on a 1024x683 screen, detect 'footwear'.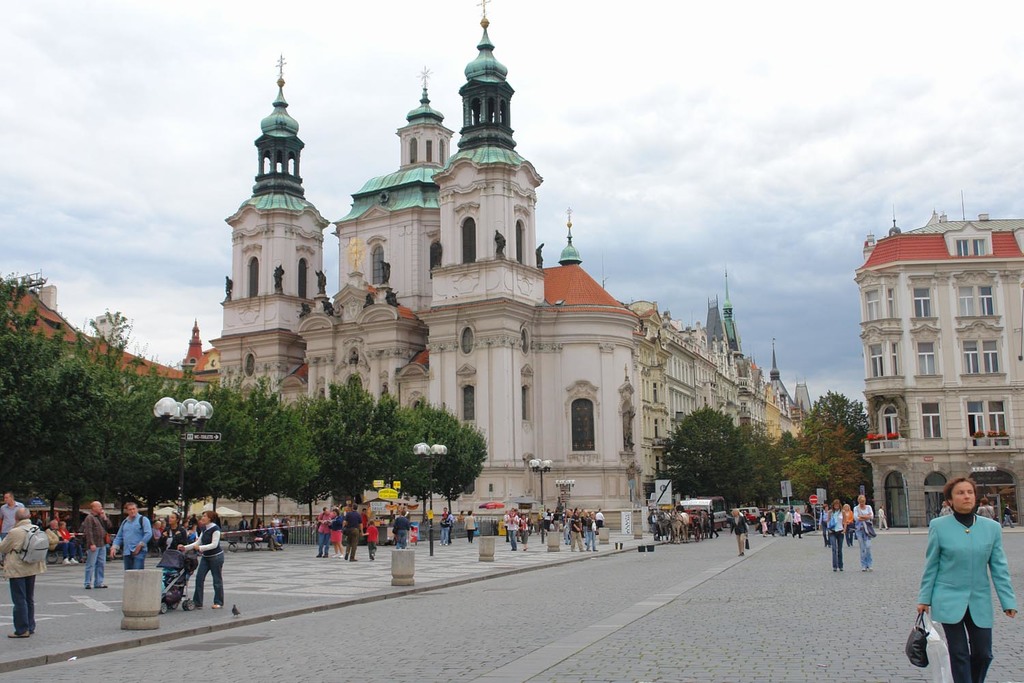
pyautogui.locateOnScreen(343, 554, 347, 561).
